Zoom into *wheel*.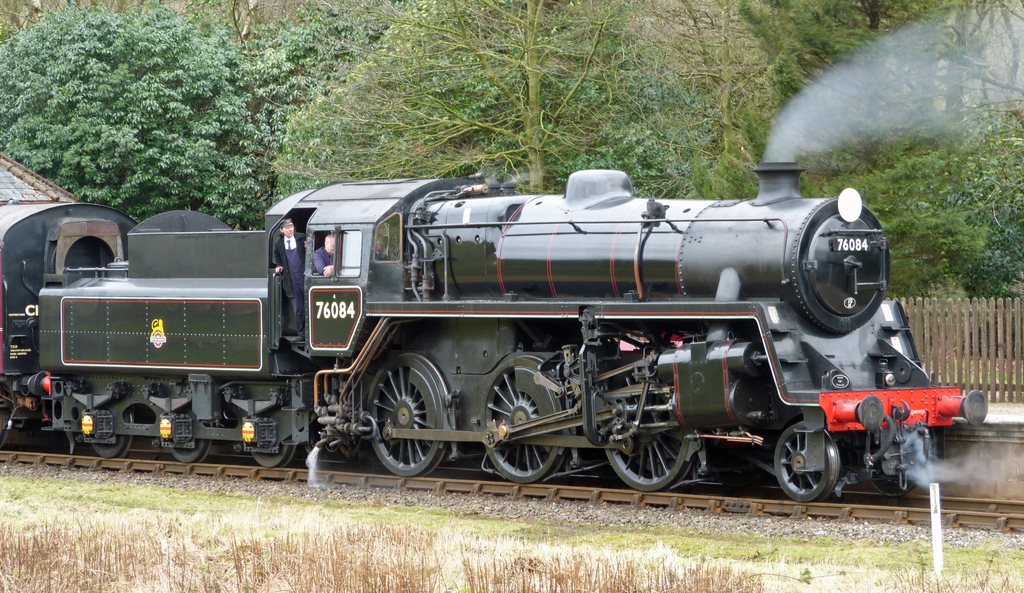
Zoom target: x1=601, y1=359, x2=705, y2=491.
